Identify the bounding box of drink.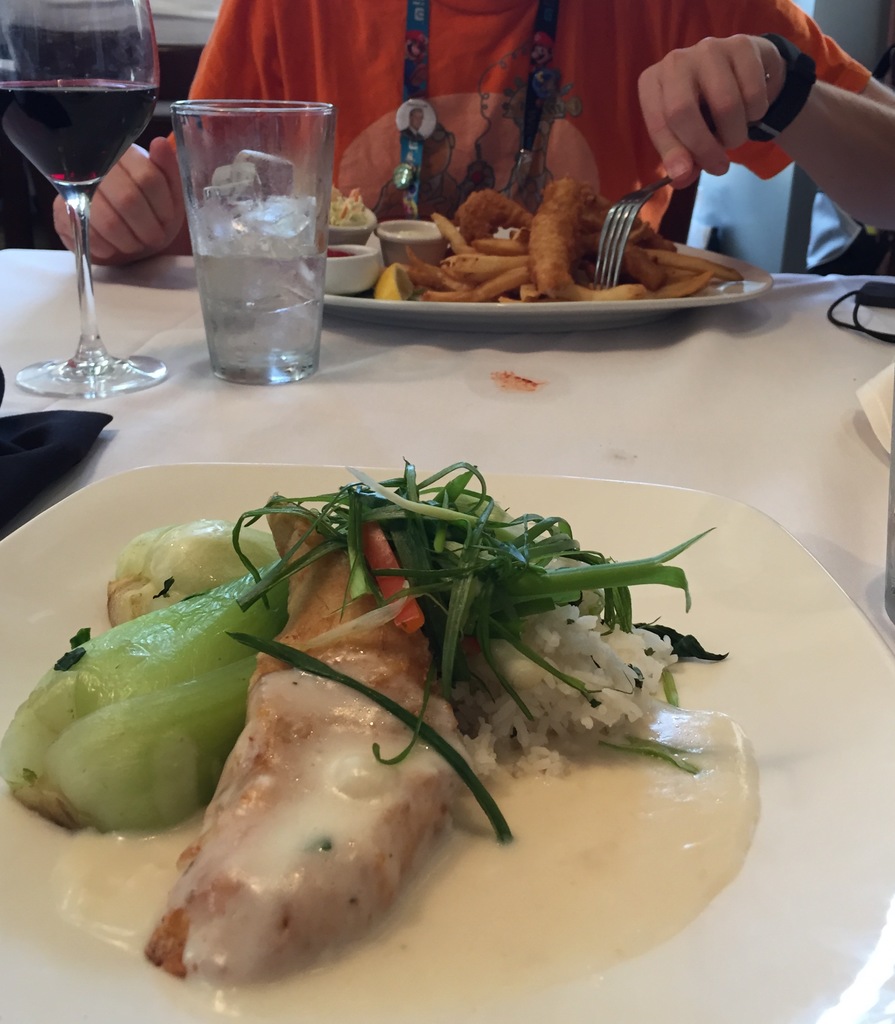
crop(197, 239, 323, 386).
